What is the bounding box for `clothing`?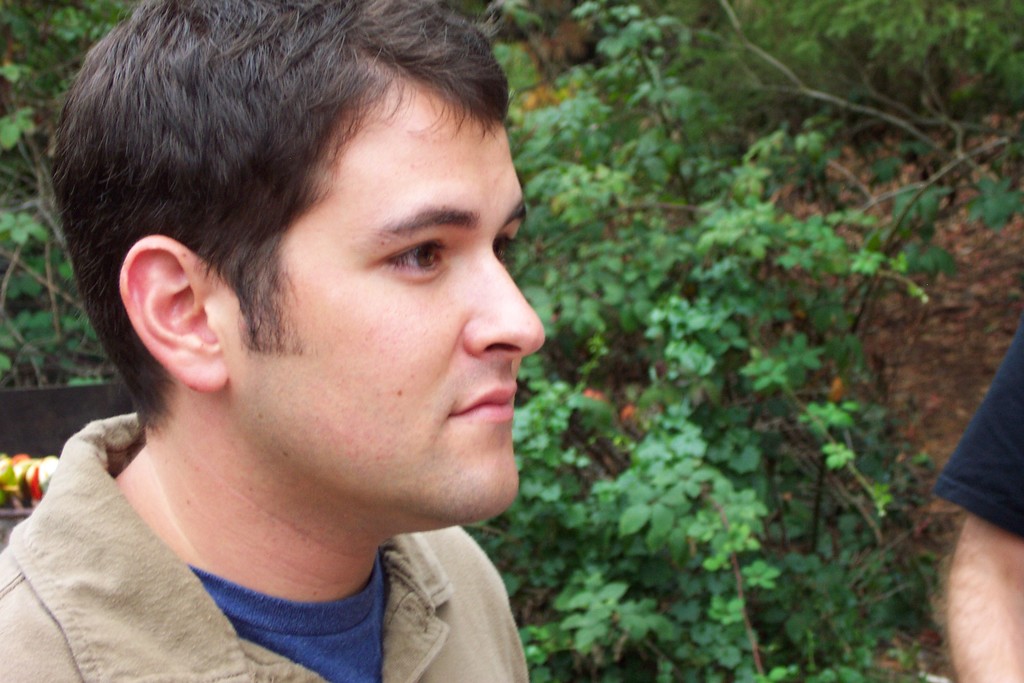
<box>931,313,1023,543</box>.
